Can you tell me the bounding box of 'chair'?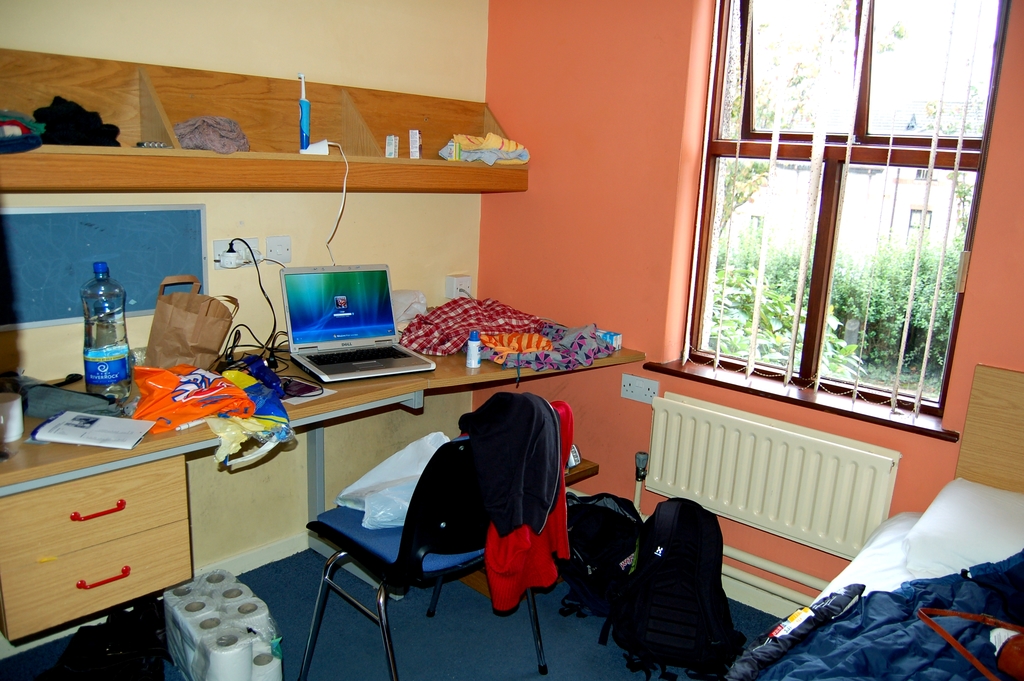
x1=294 y1=408 x2=557 y2=675.
